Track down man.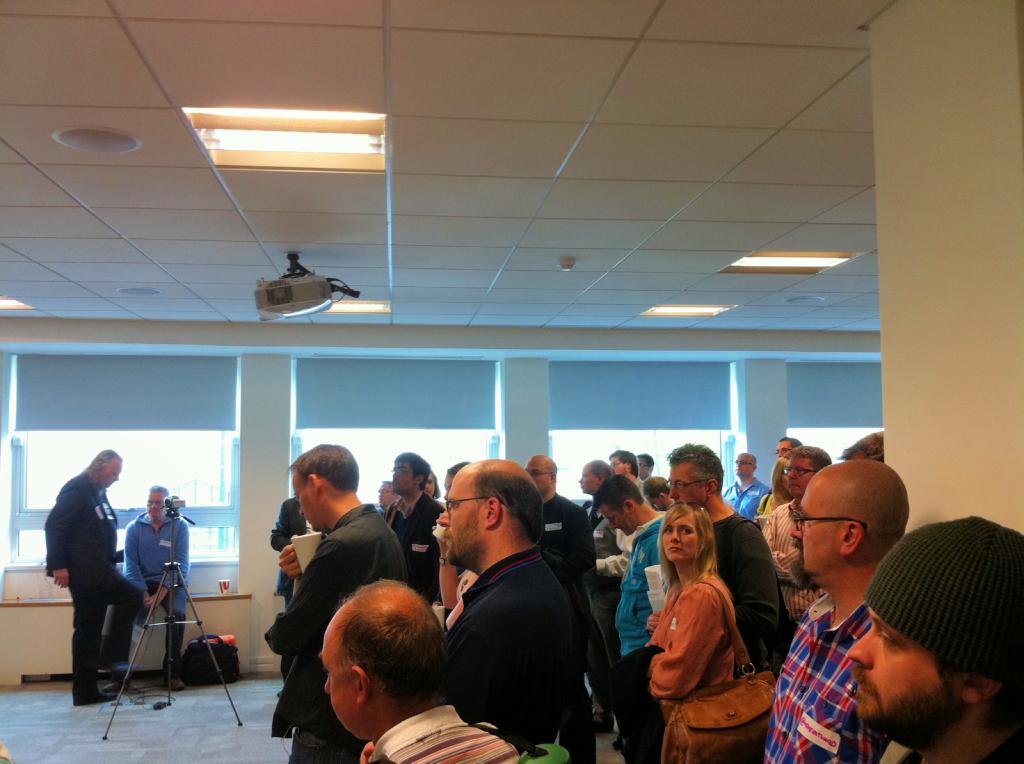
Tracked to 777:447:829:499.
